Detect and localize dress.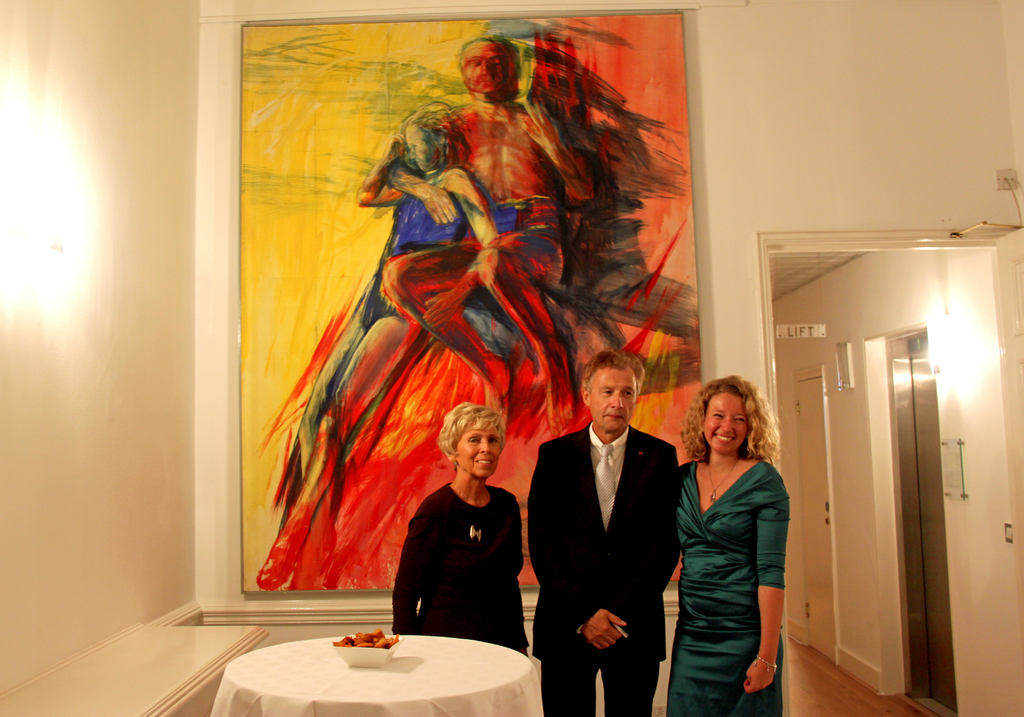
Localized at l=659, t=377, r=804, b=707.
